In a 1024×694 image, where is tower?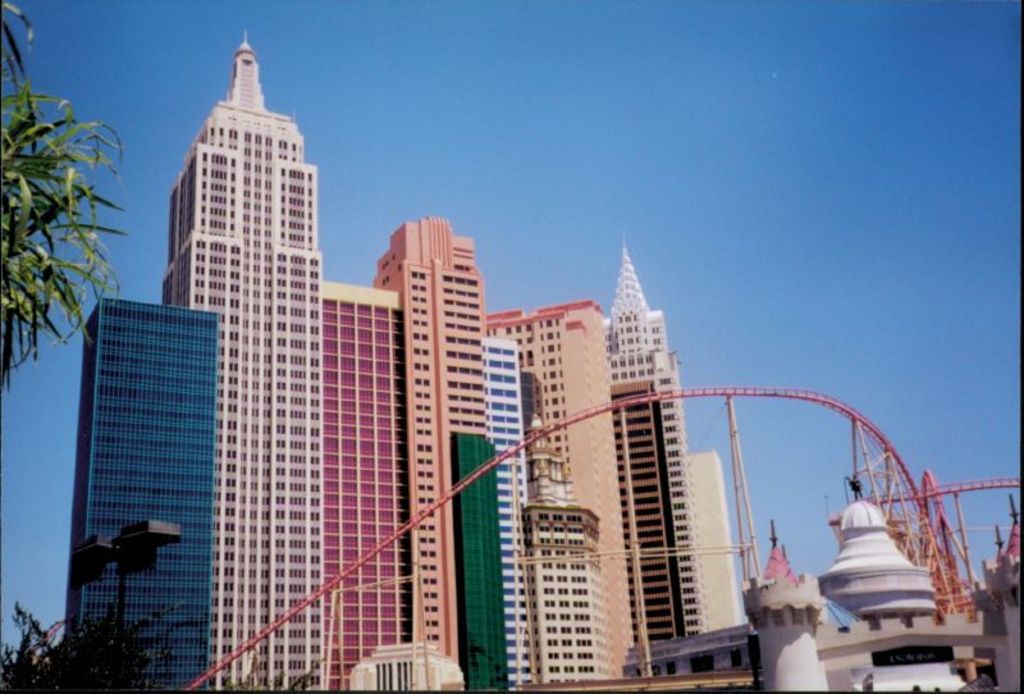
pyautogui.locateOnScreen(515, 309, 654, 675).
